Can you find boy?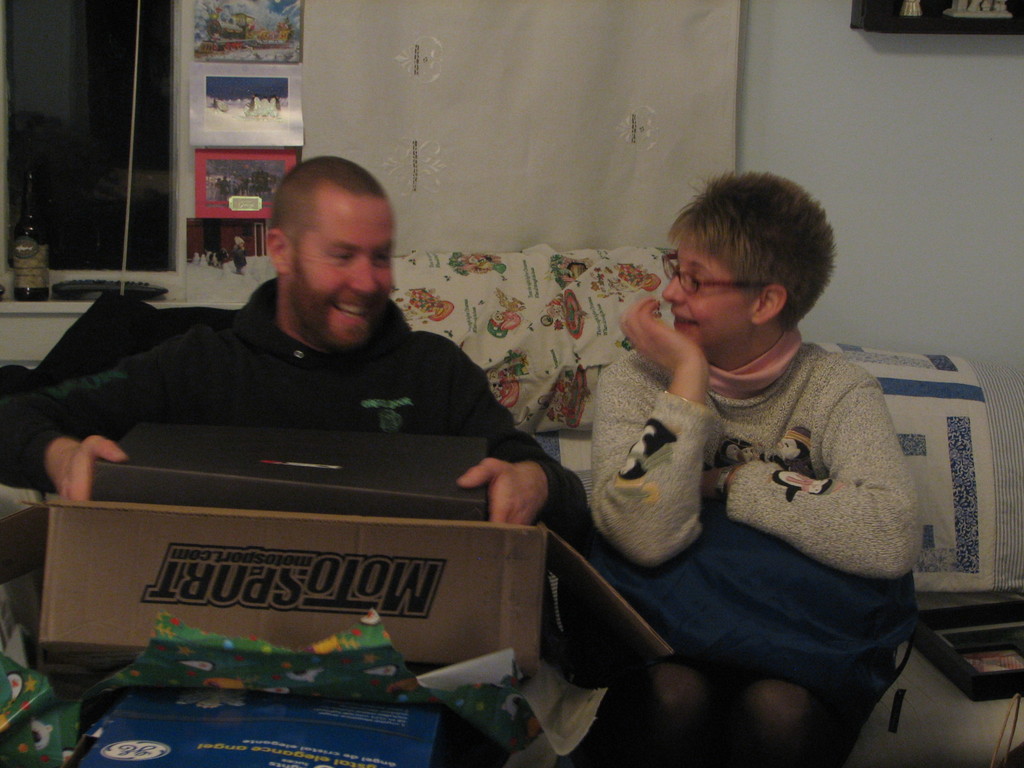
Yes, bounding box: l=451, t=184, r=908, b=743.
